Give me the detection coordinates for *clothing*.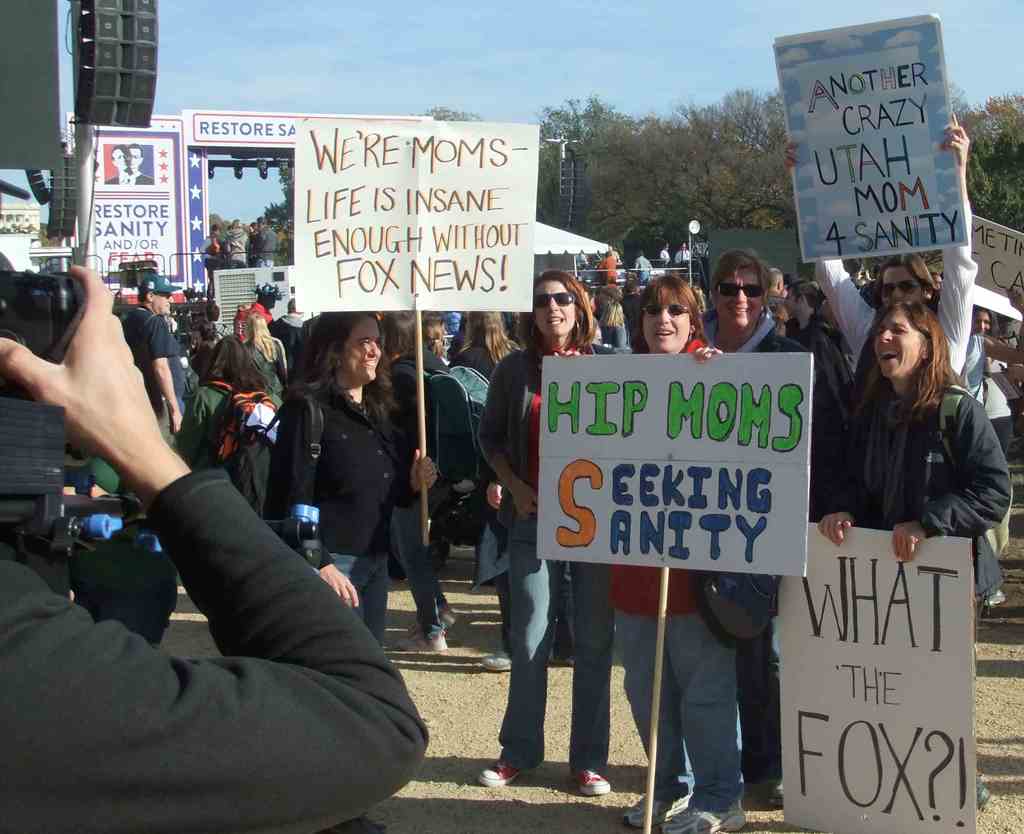
505/519/608/773.
